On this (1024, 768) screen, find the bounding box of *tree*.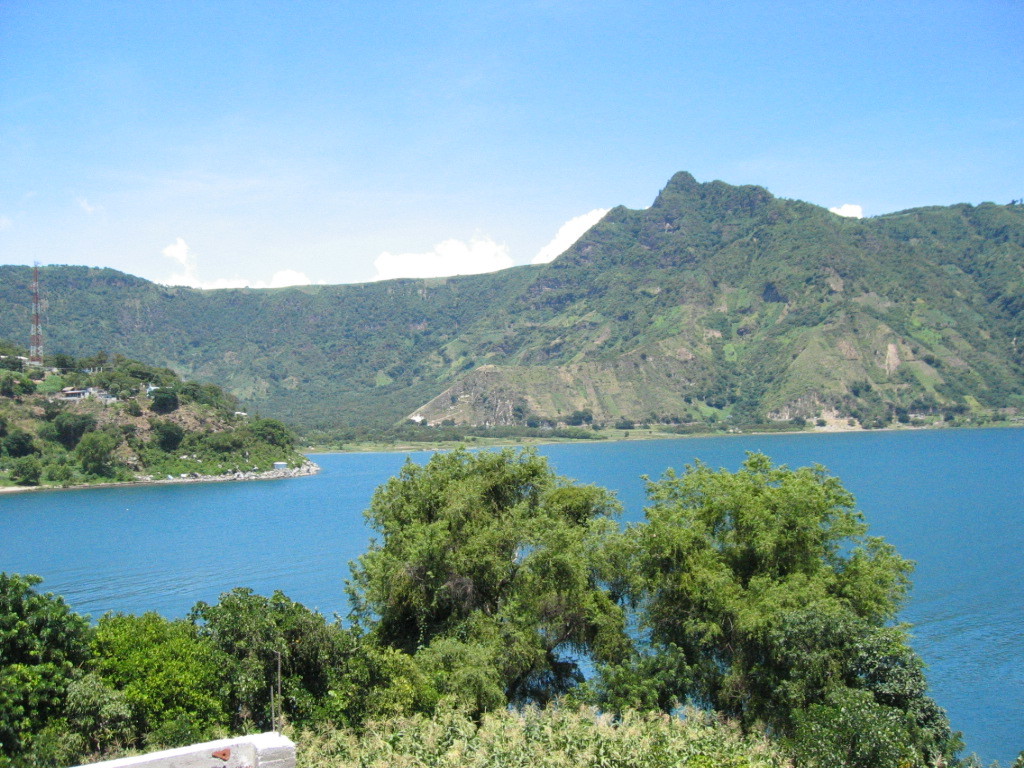
Bounding box: (x1=52, y1=354, x2=79, y2=375).
